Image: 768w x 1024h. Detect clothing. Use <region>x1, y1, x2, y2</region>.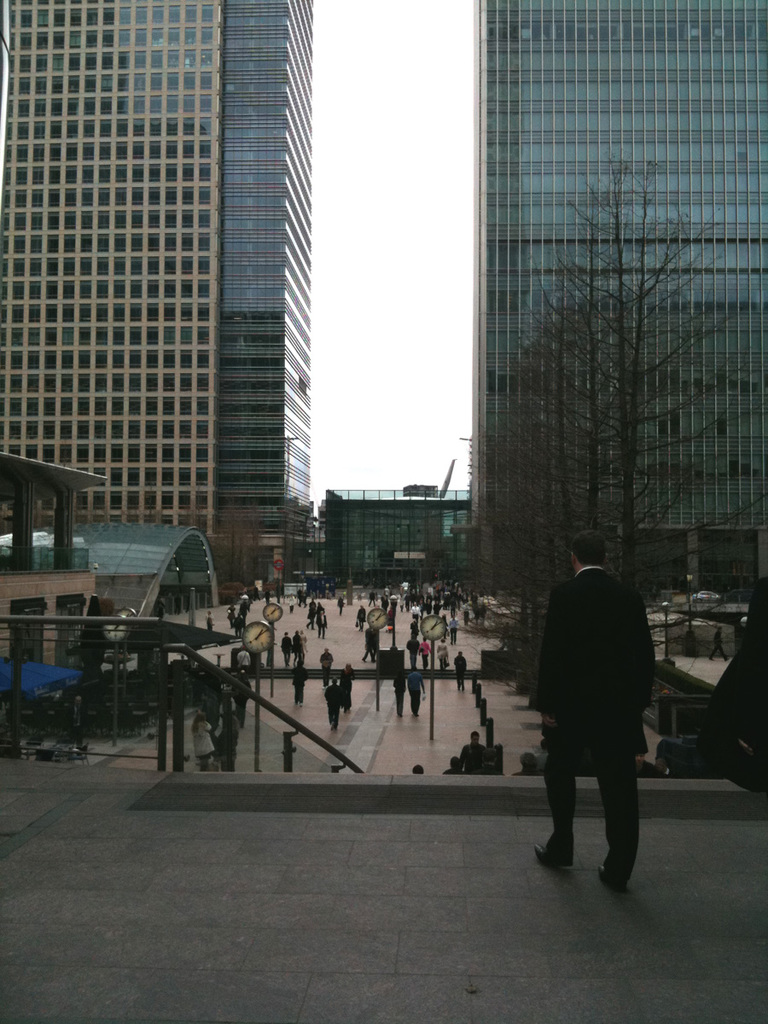
<region>207, 614, 213, 631</region>.
